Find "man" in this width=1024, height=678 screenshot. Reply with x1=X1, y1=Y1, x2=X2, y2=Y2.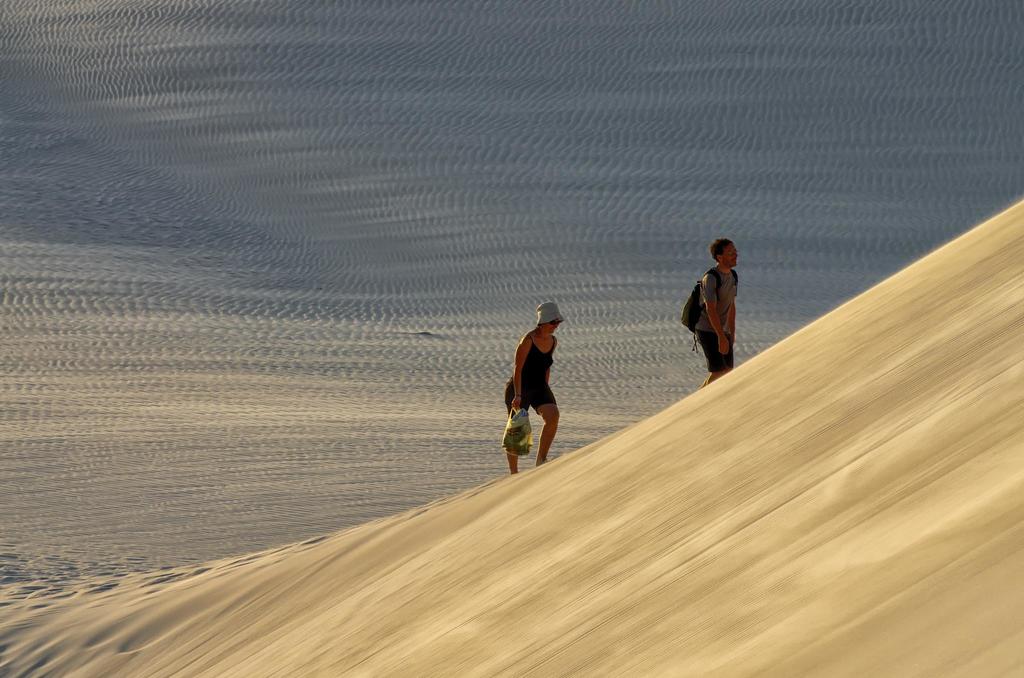
x1=679, y1=240, x2=749, y2=376.
